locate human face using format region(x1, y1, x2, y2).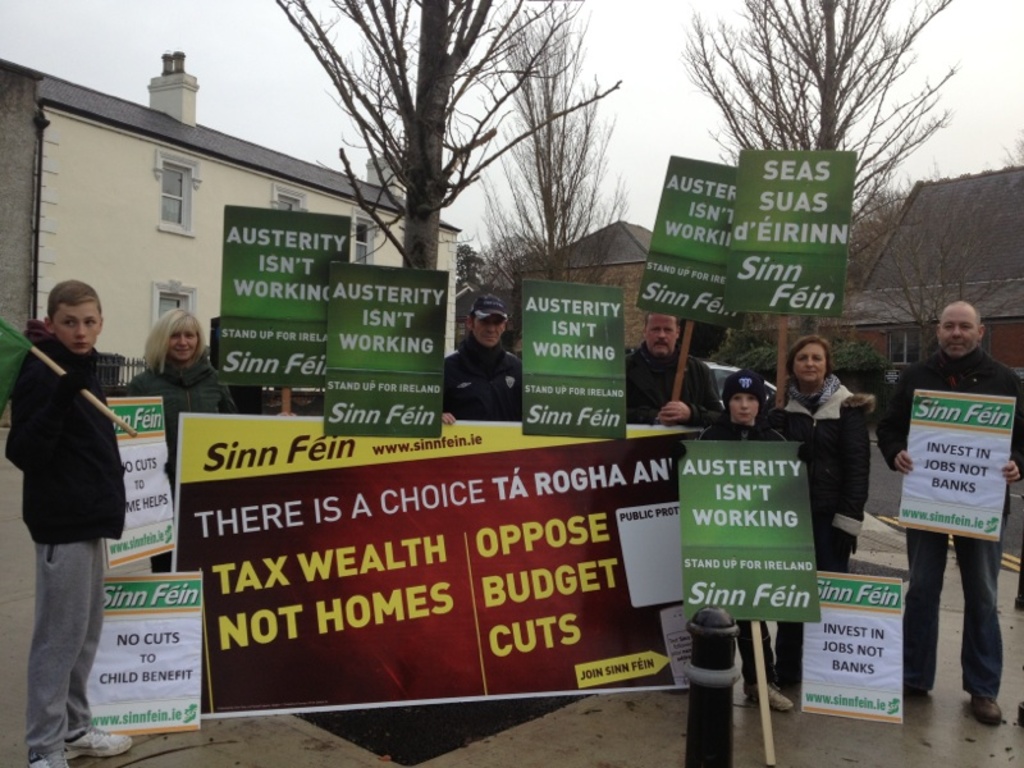
region(940, 303, 979, 356).
